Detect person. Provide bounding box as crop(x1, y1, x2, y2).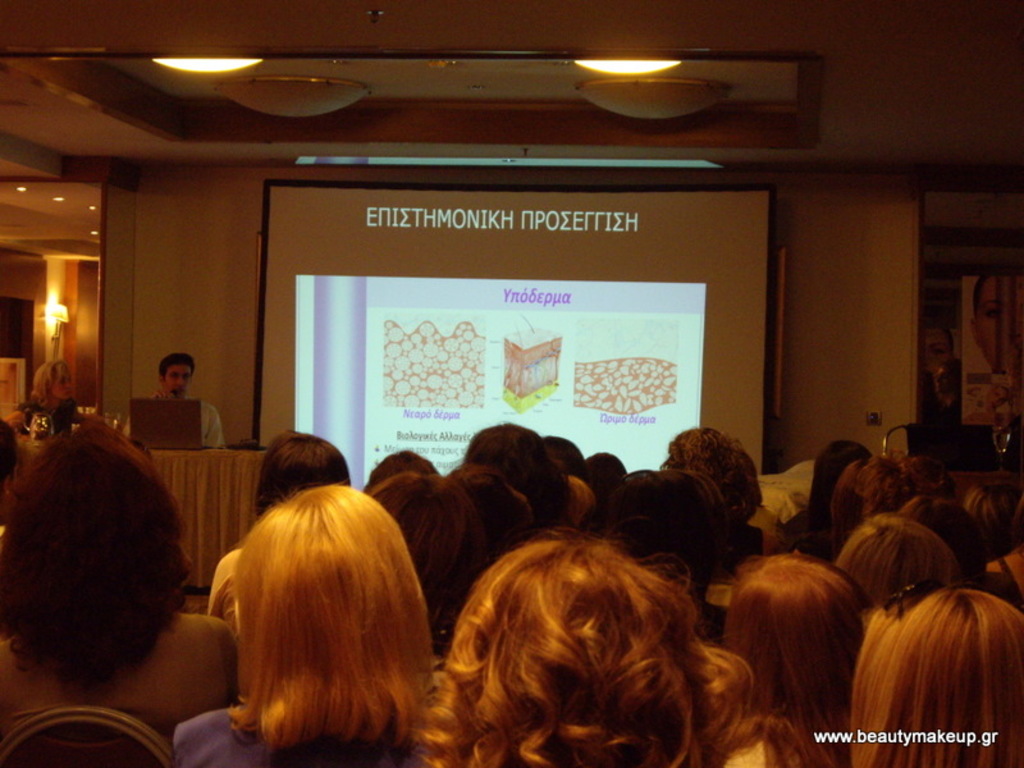
crop(851, 449, 955, 521).
